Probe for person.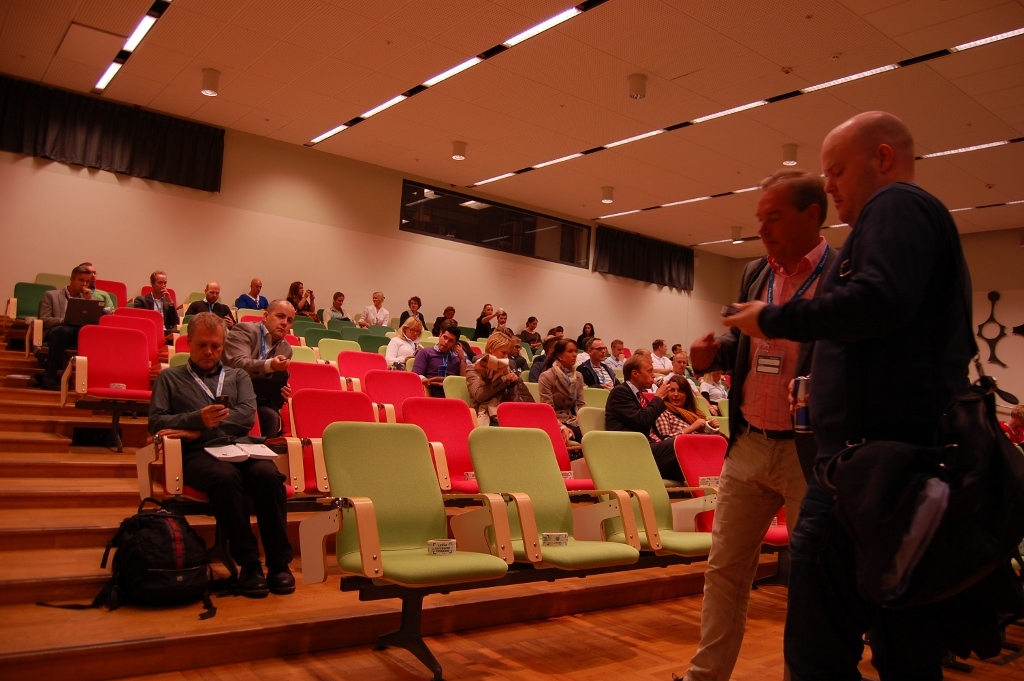
Probe result: l=223, t=301, r=299, b=436.
